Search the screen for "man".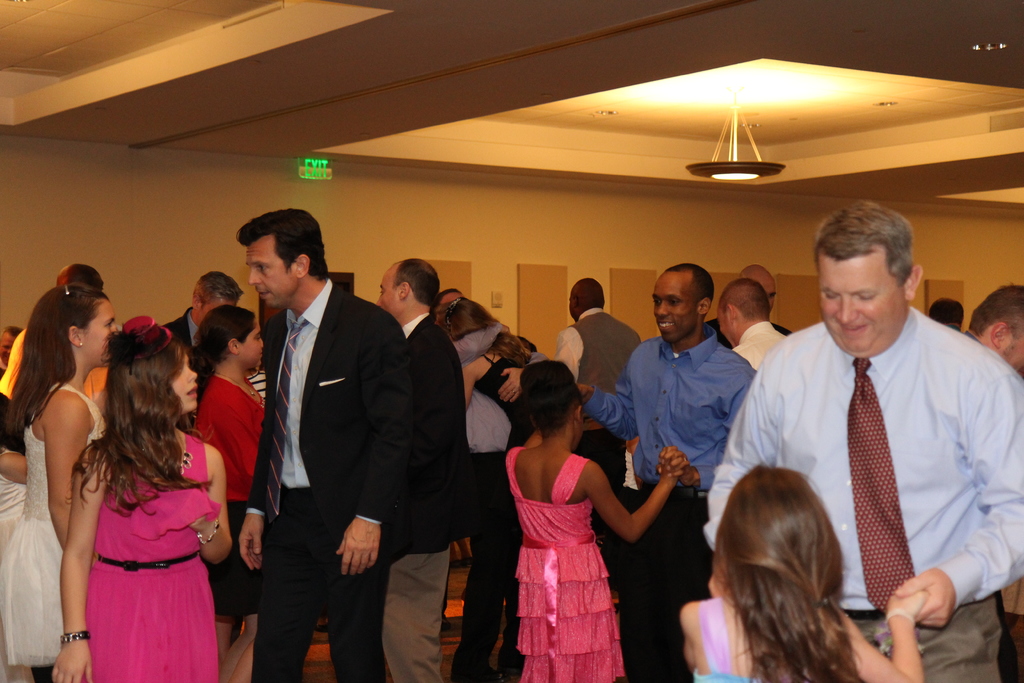
Found at BBox(163, 270, 243, 394).
